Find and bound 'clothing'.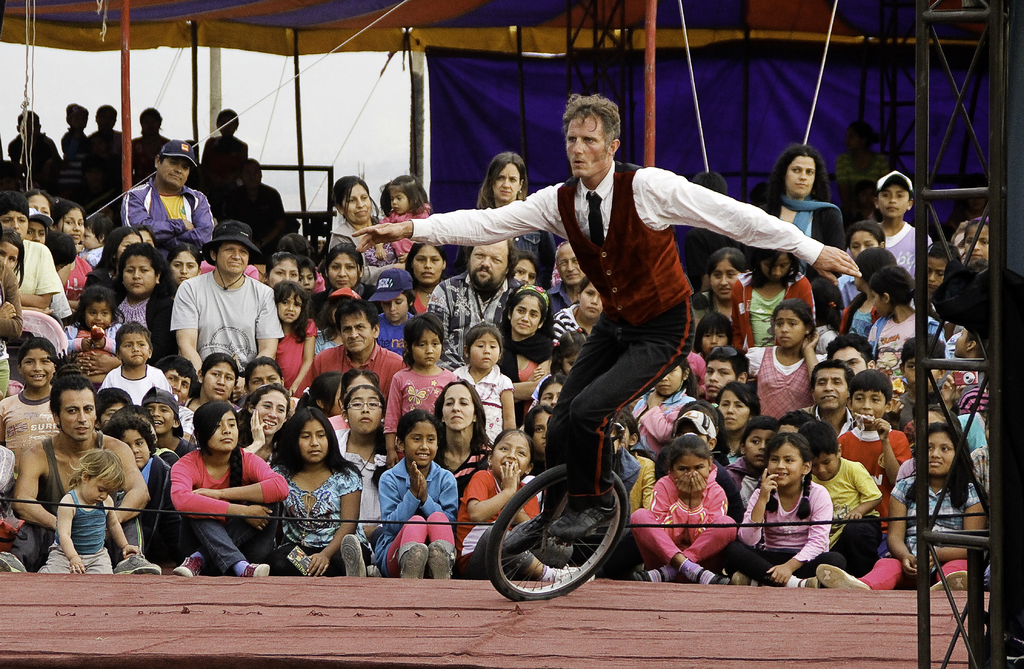
Bound: (84,244,98,269).
